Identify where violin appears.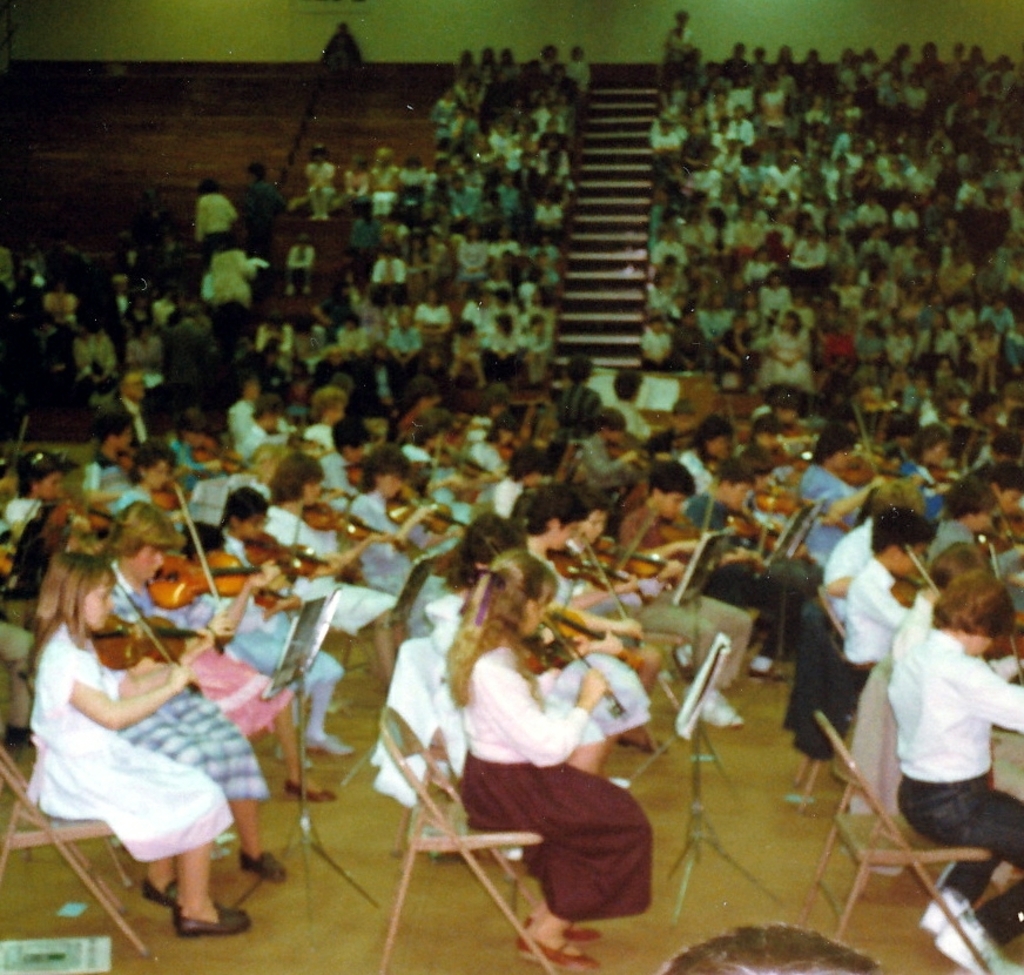
Appears at crop(79, 524, 236, 693).
